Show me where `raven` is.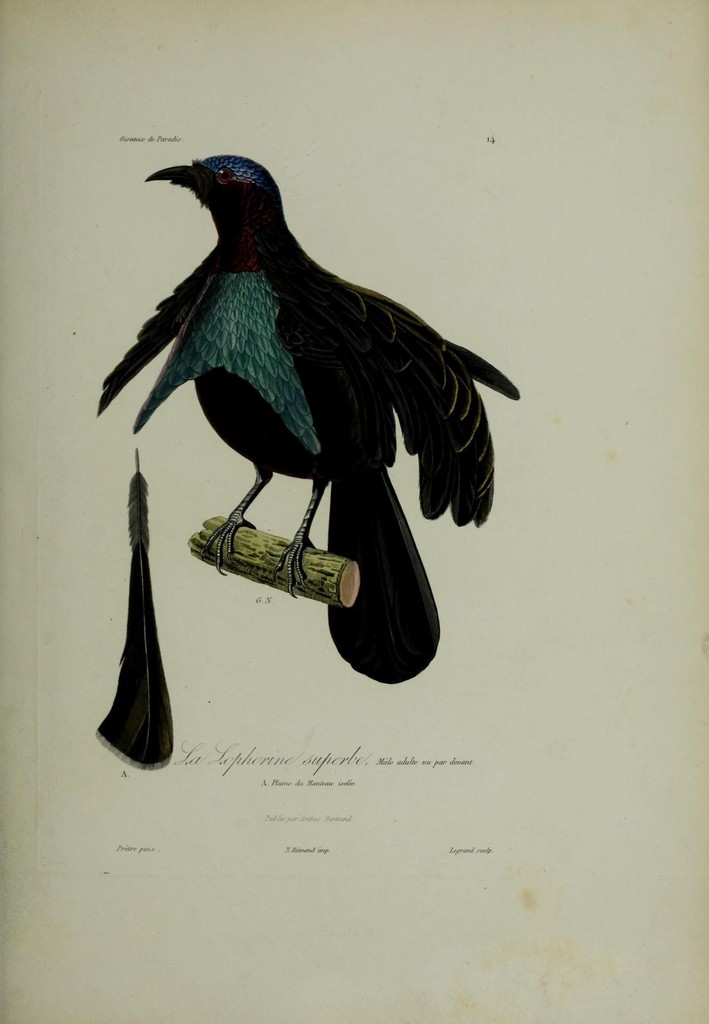
`raven` is at {"x1": 94, "y1": 141, "x2": 523, "y2": 632}.
